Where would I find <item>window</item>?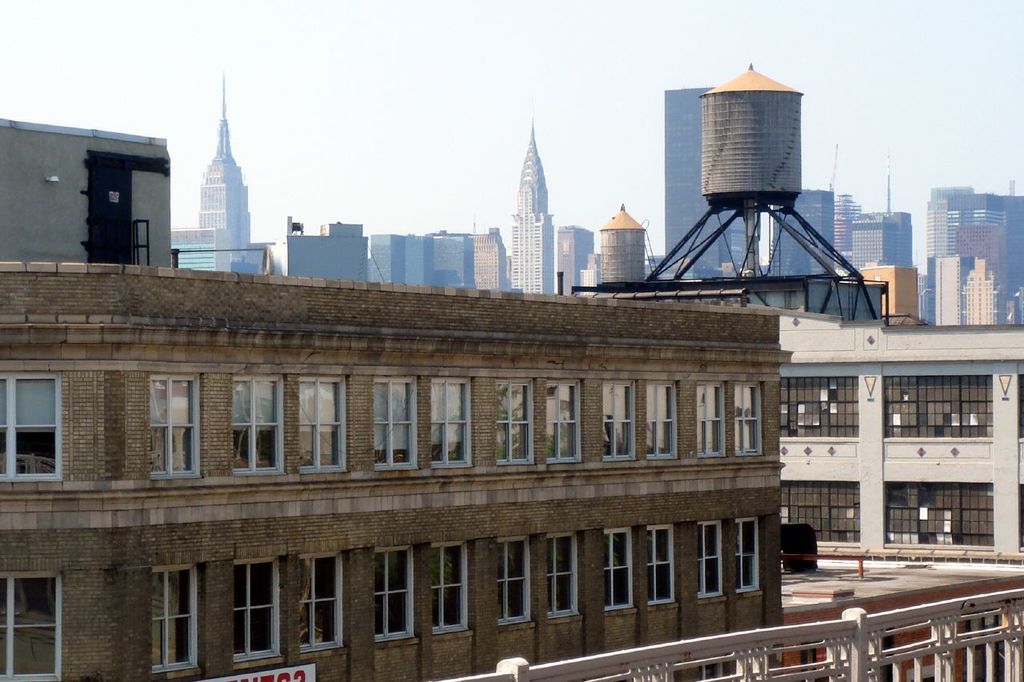
At rect(602, 528, 633, 604).
